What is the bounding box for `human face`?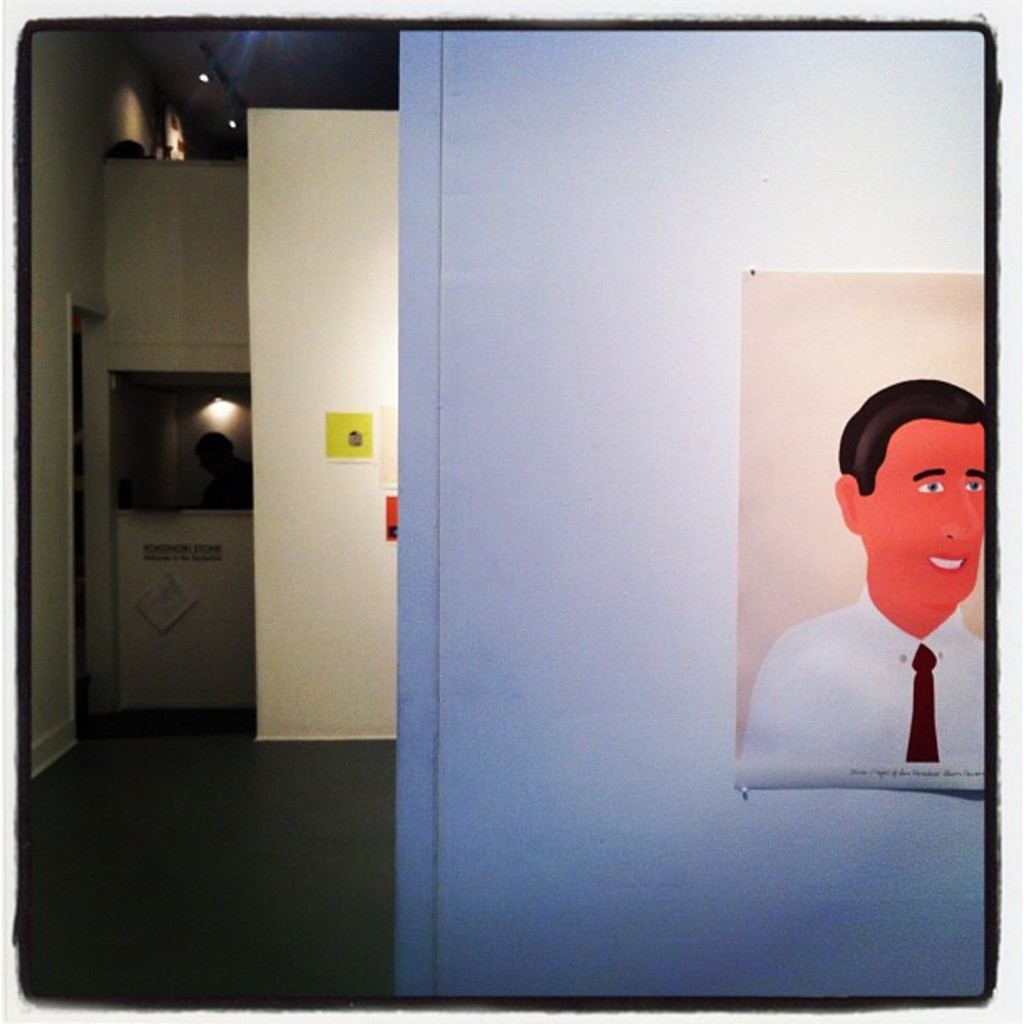
bbox=(862, 422, 982, 611).
